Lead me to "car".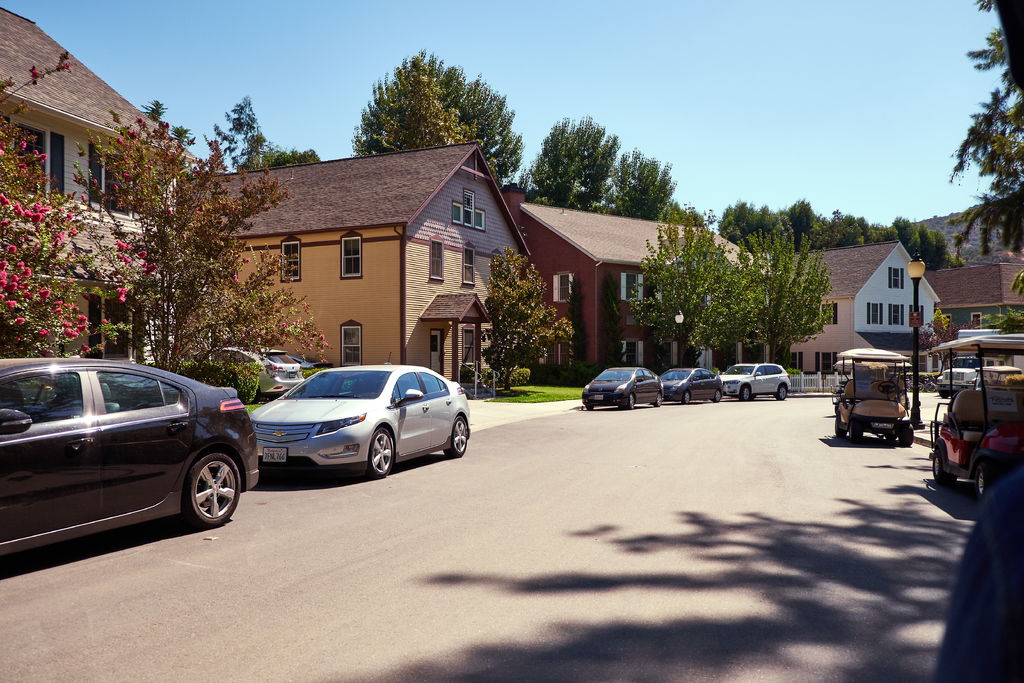
Lead to <region>655, 363, 725, 404</region>.
